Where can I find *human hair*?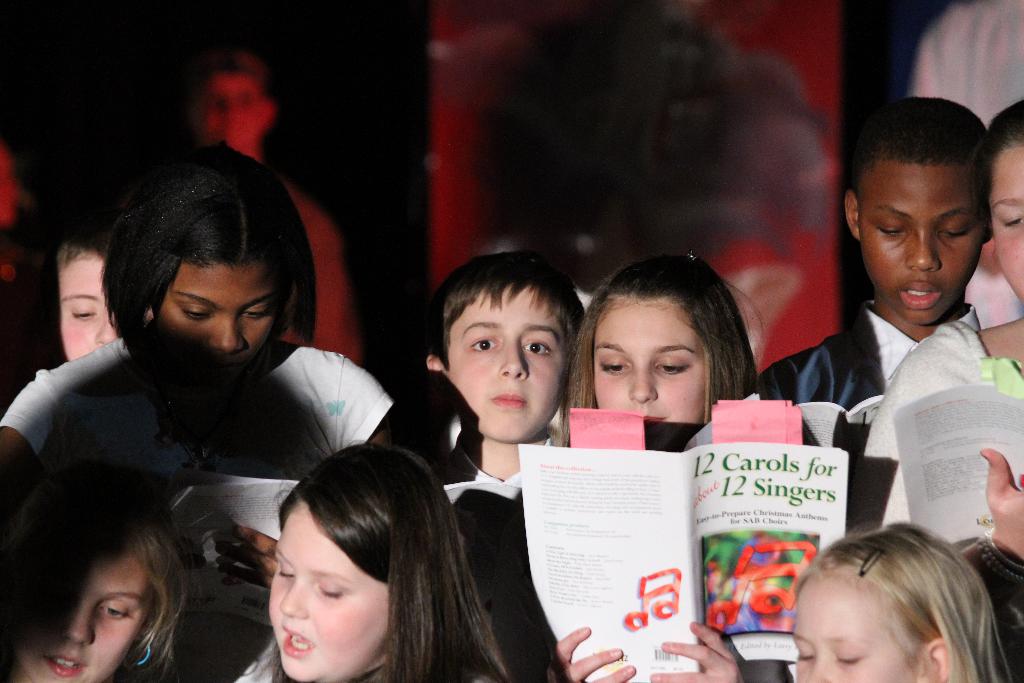
You can find it at (x1=428, y1=251, x2=588, y2=356).
